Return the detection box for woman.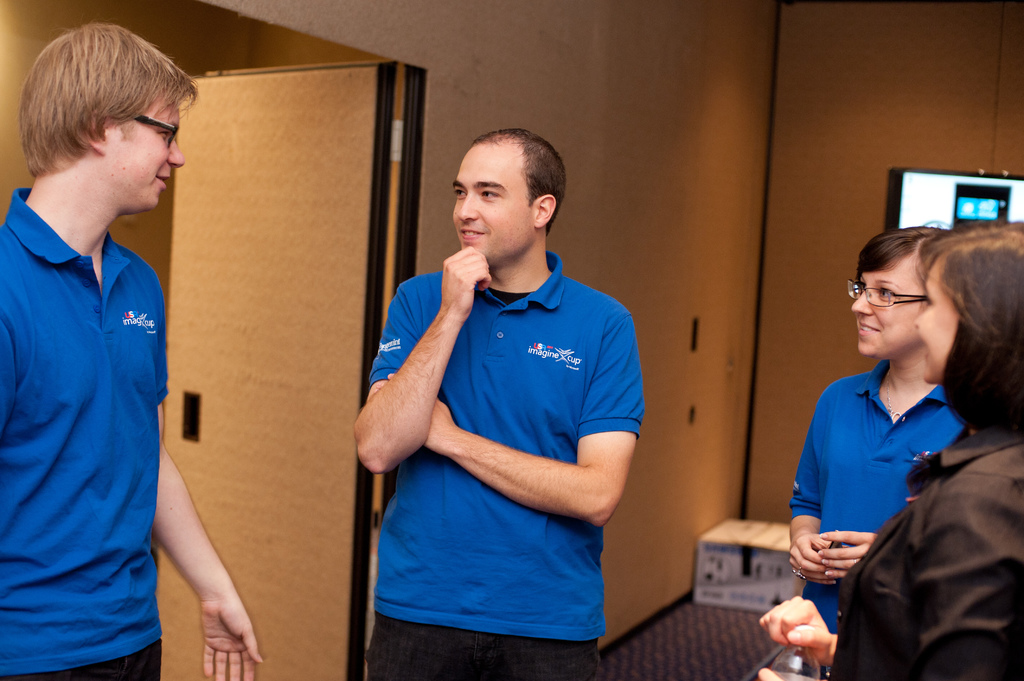
787 228 980 627.
